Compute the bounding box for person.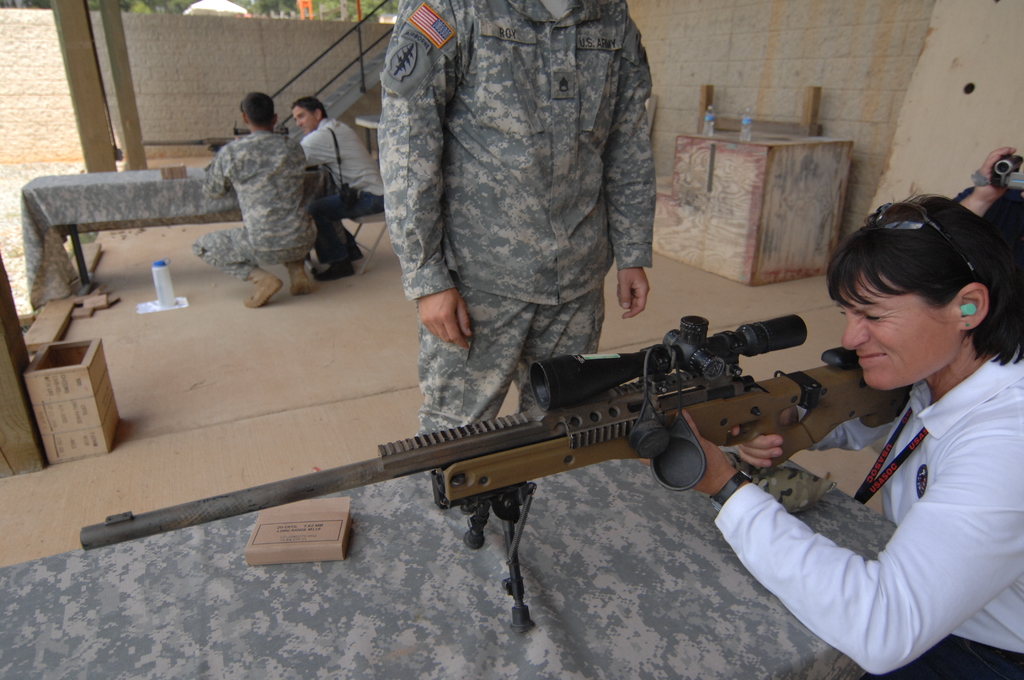
box=[648, 188, 1023, 679].
